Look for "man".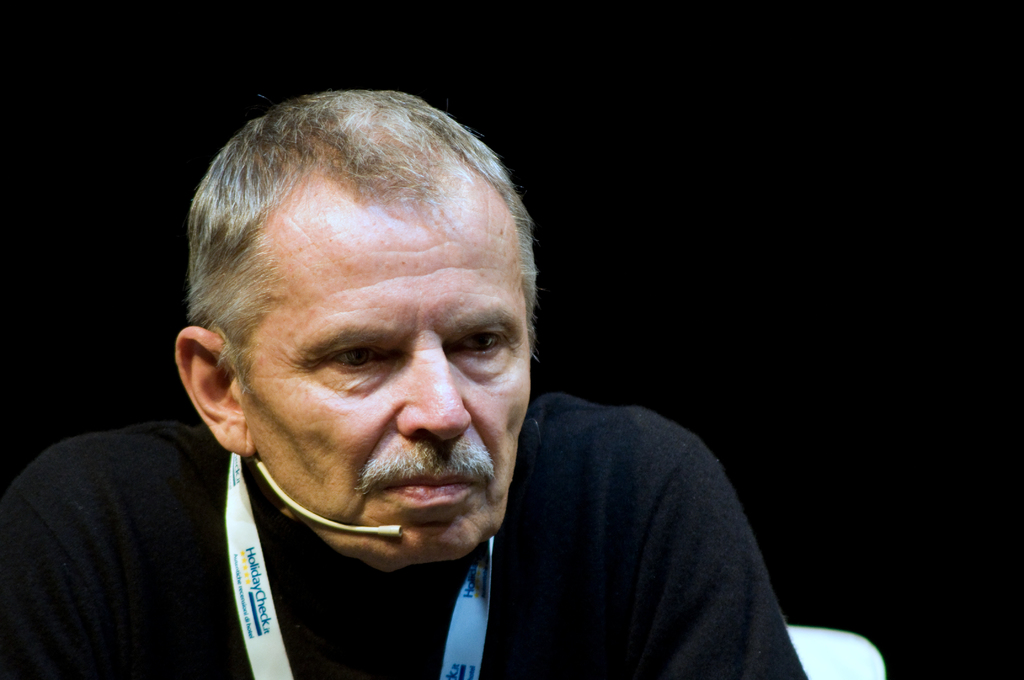
Found: 0 83 811 679.
